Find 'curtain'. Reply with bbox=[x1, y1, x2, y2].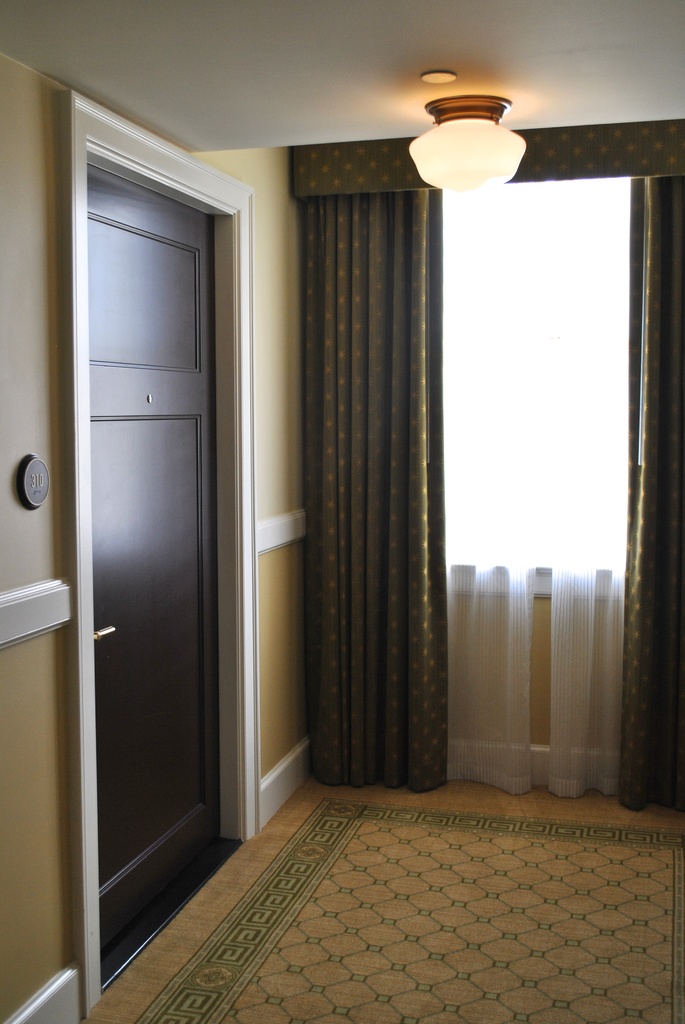
bbox=[290, 187, 442, 779].
